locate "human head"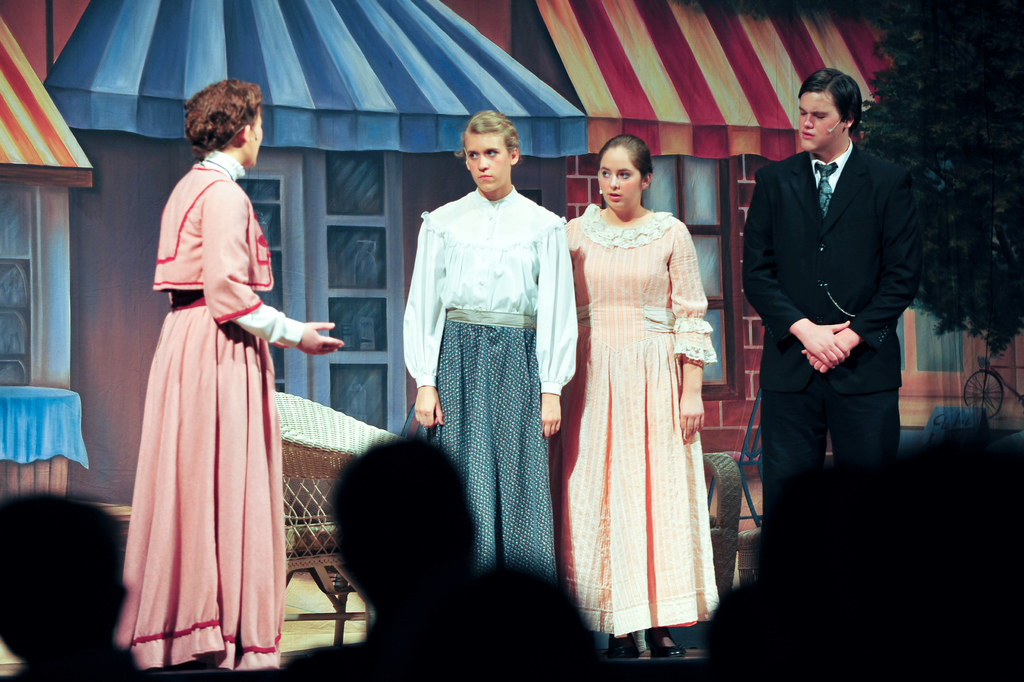
(left=591, top=133, right=652, bottom=214)
